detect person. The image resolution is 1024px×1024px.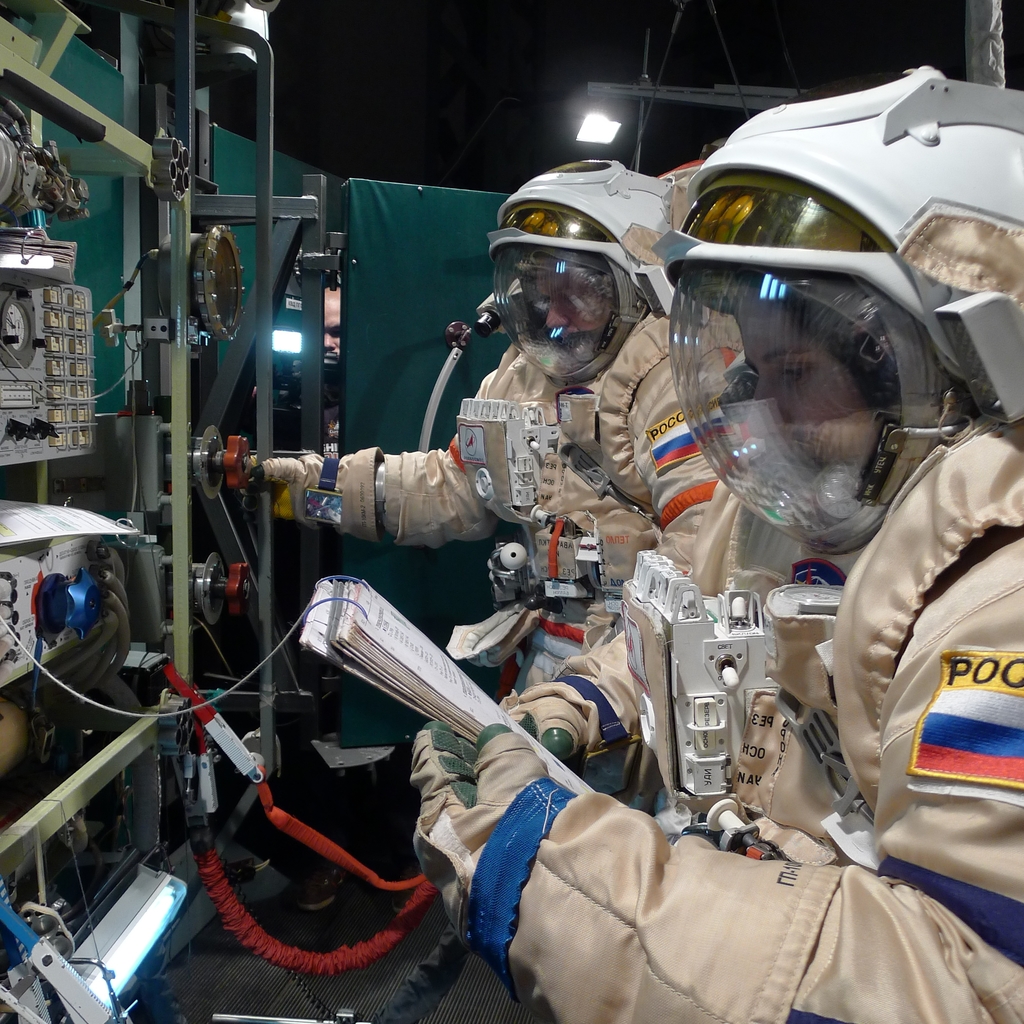
left=399, top=49, right=1023, bottom=1023.
